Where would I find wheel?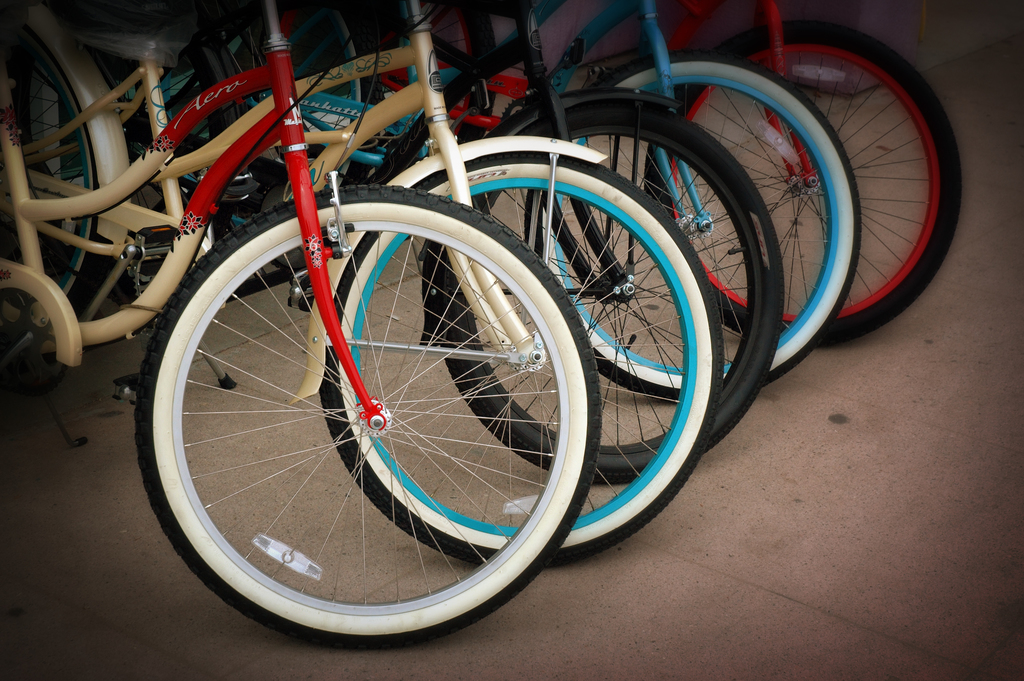
At l=530, t=62, r=865, b=408.
